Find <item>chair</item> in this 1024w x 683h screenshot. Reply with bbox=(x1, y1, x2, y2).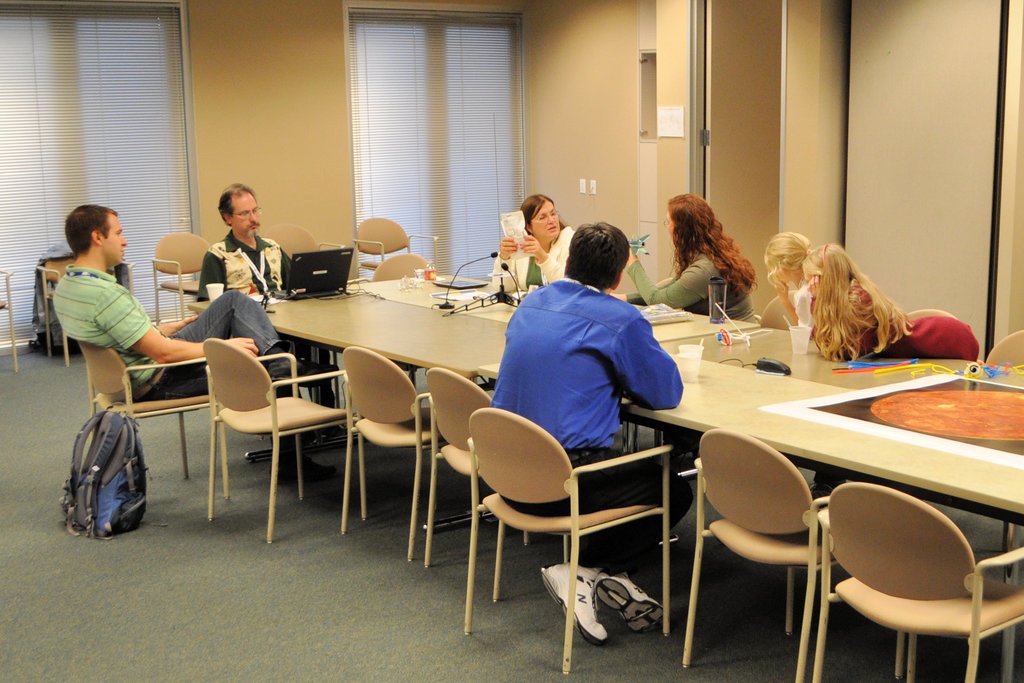
bbox=(903, 305, 958, 318).
